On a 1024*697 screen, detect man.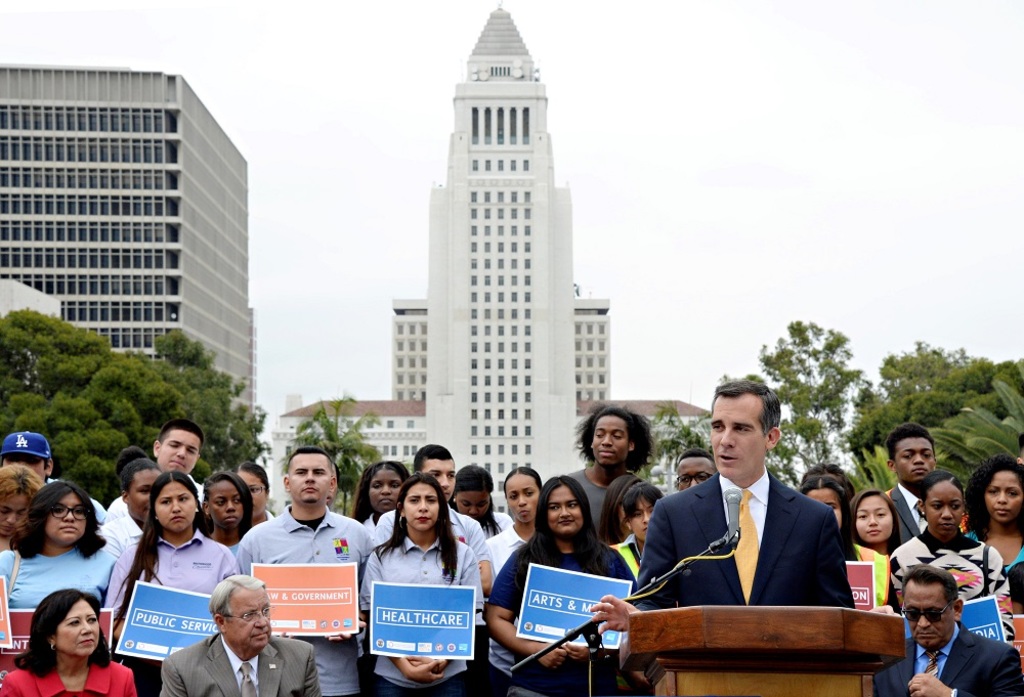
Rect(95, 420, 202, 525).
